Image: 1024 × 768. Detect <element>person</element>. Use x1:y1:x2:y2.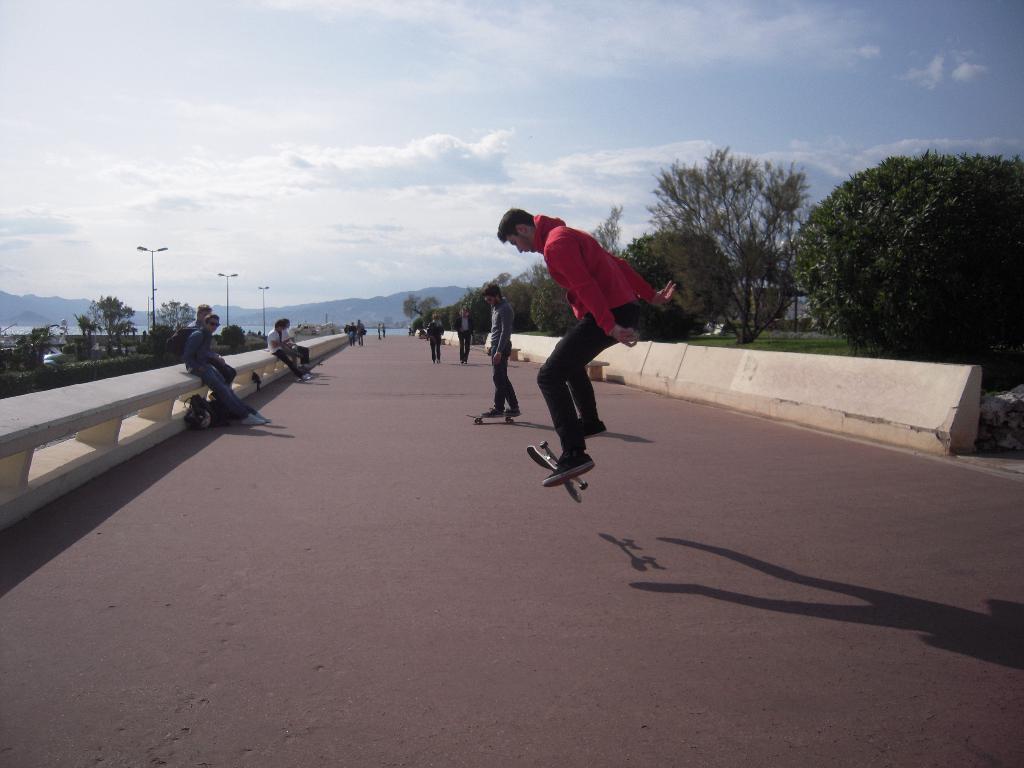
426:314:445:364.
